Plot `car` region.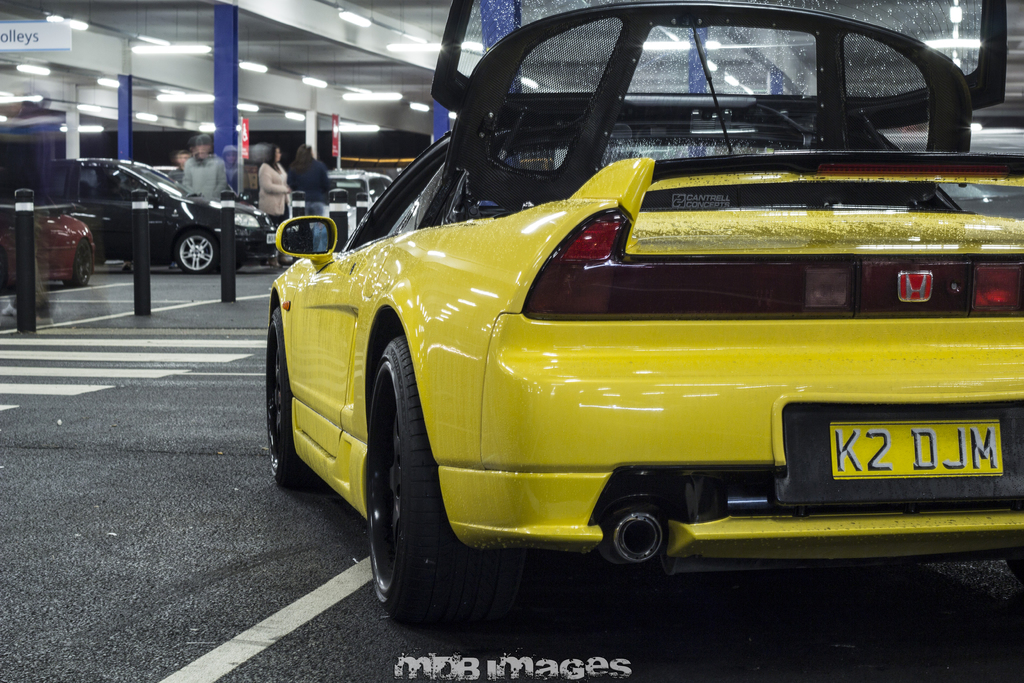
Plotted at 15,155,268,269.
